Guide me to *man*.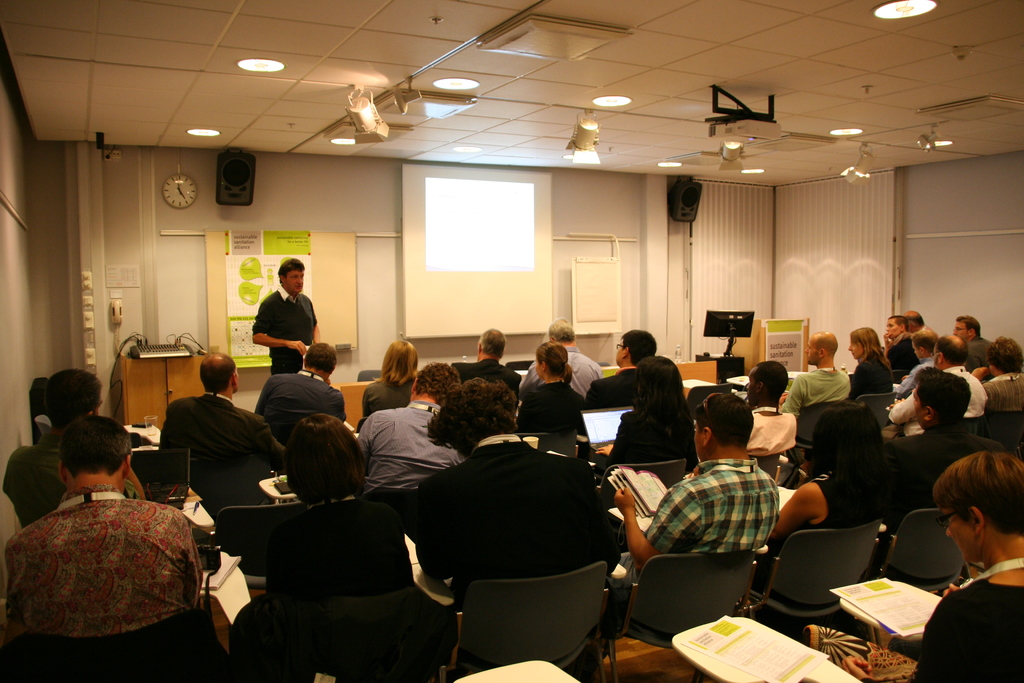
Guidance: rect(356, 363, 467, 493).
